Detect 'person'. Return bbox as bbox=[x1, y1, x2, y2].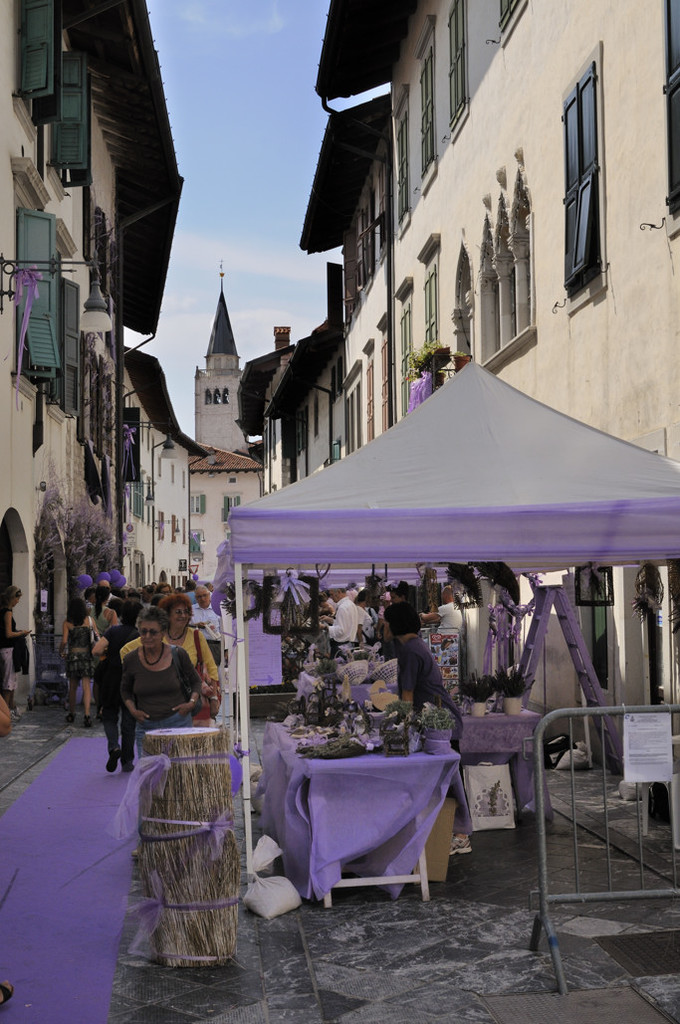
bbox=[119, 612, 202, 761].
